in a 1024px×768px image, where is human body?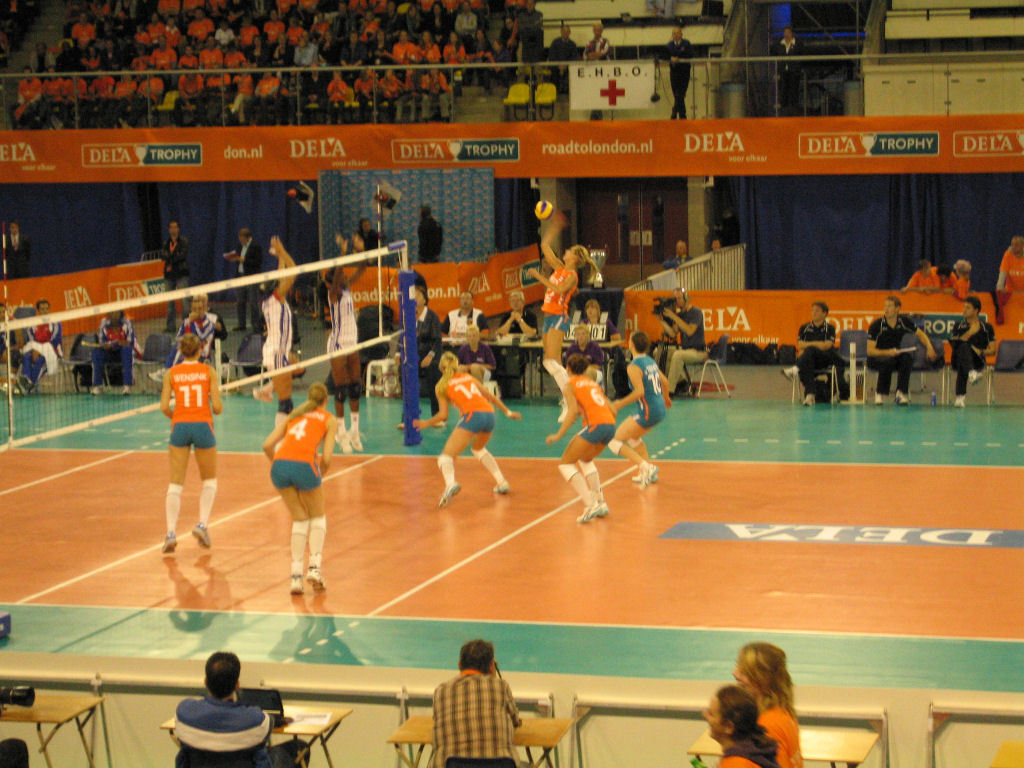
{"left": 178, "top": 44, "right": 197, "bottom": 64}.
